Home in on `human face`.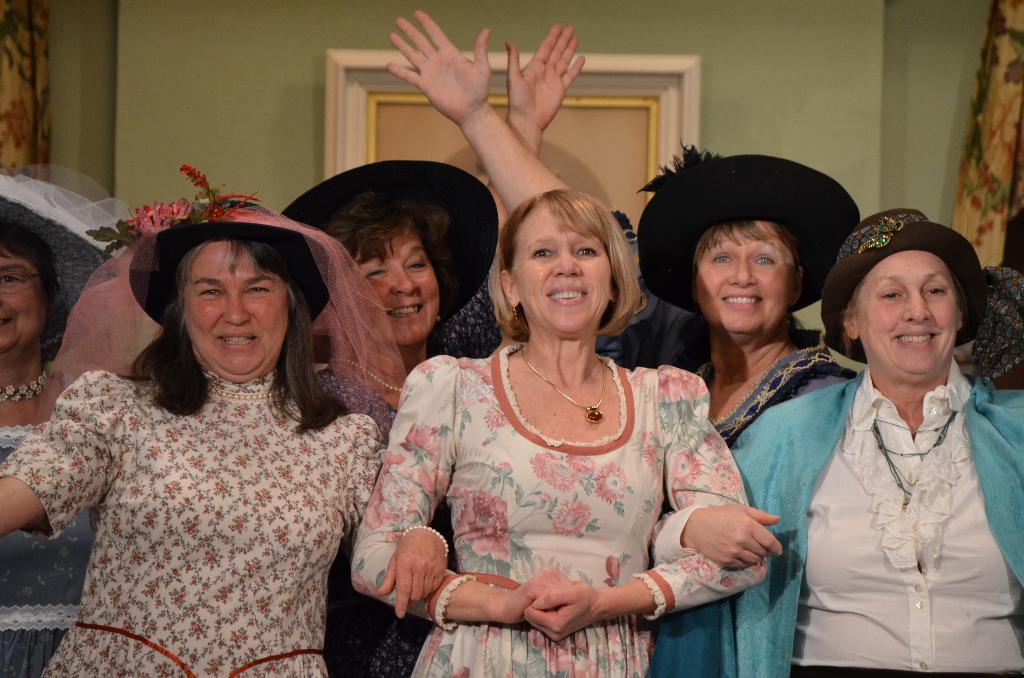
Homed in at left=350, top=226, right=442, bottom=348.
